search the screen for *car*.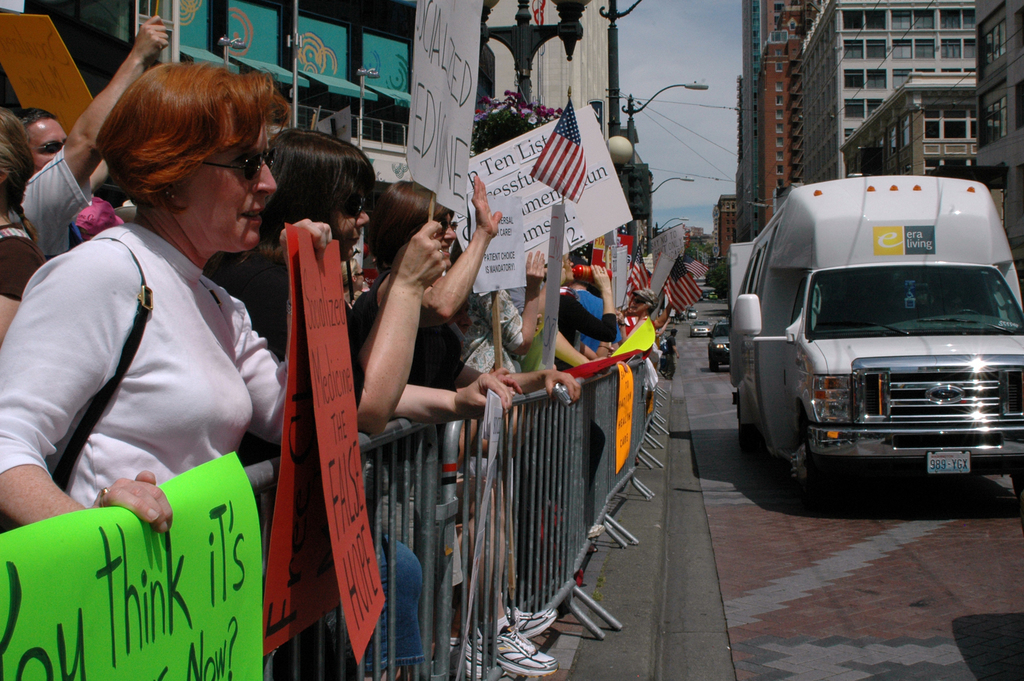
Found at (710, 323, 727, 369).
